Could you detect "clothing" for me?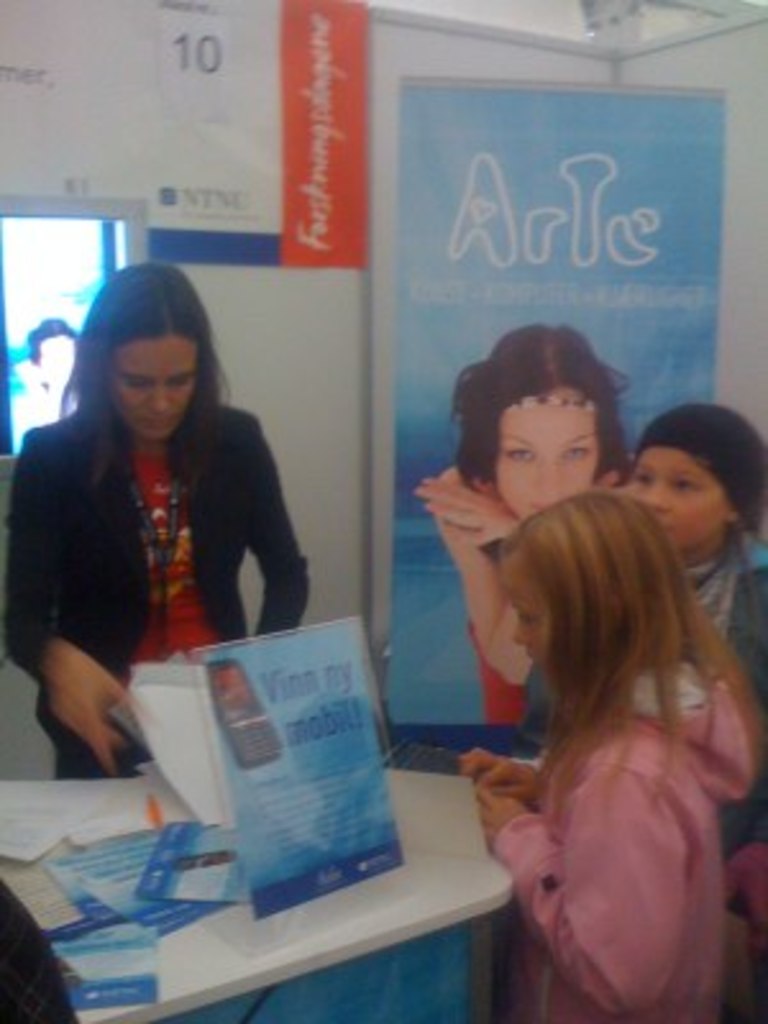
Detection result: pyautogui.locateOnScreen(471, 655, 740, 1021).
